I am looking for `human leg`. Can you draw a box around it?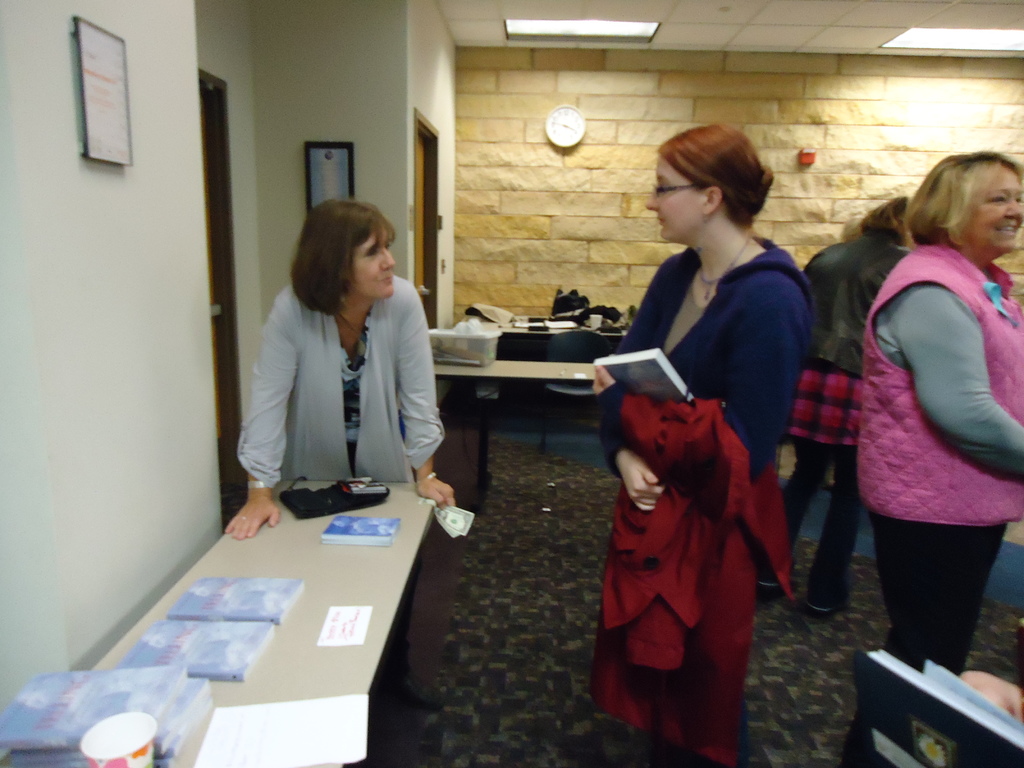
Sure, the bounding box is box=[756, 435, 830, 583].
